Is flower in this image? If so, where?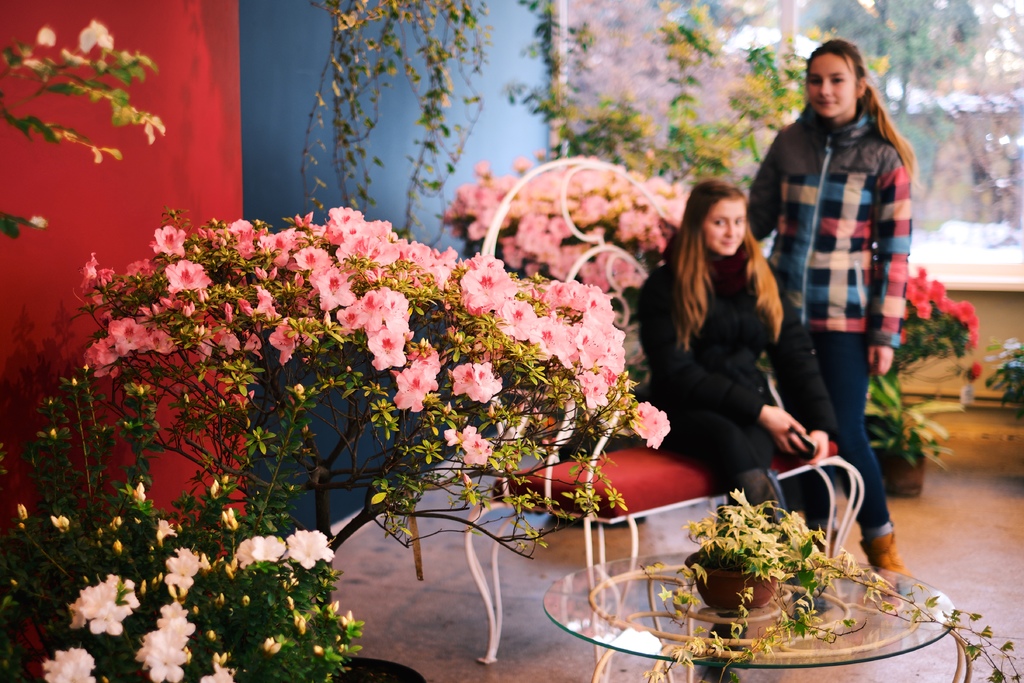
Yes, at 965,357,985,381.
